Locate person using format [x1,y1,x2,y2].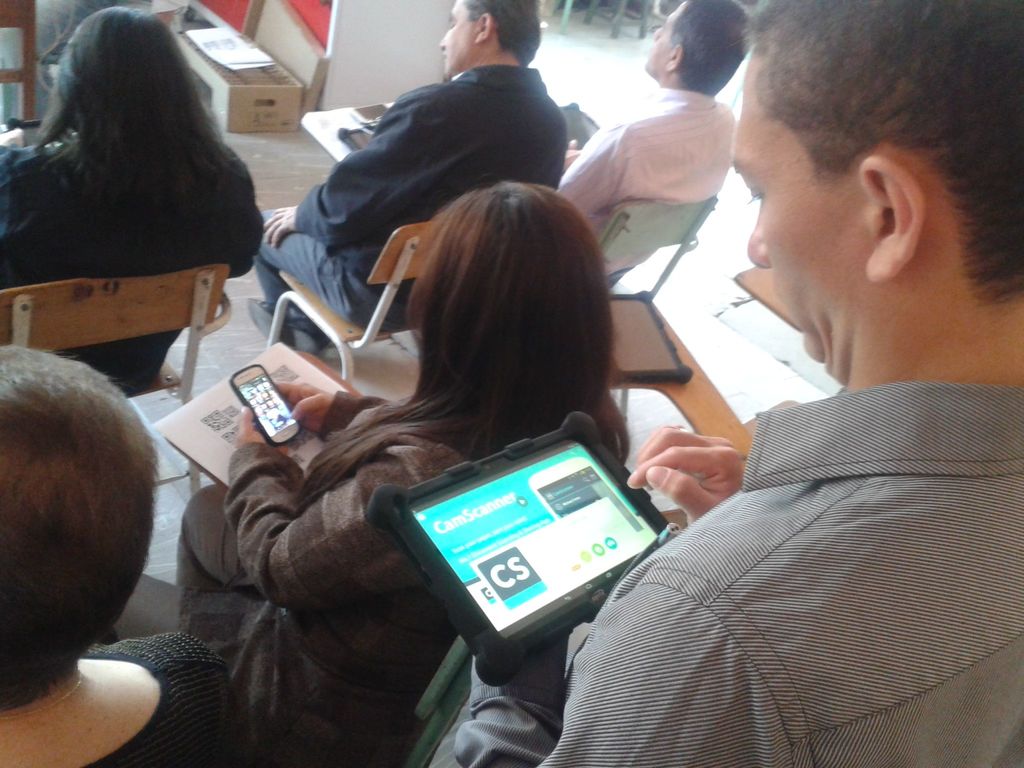
[0,341,236,767].
